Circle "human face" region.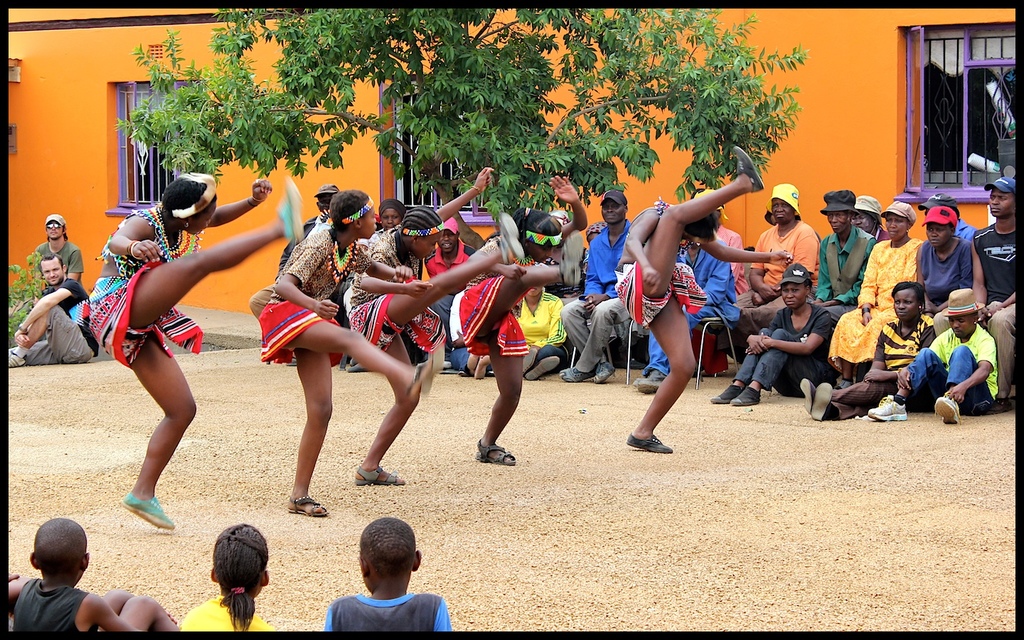
Region: locate(47, 227, 63, 238).
